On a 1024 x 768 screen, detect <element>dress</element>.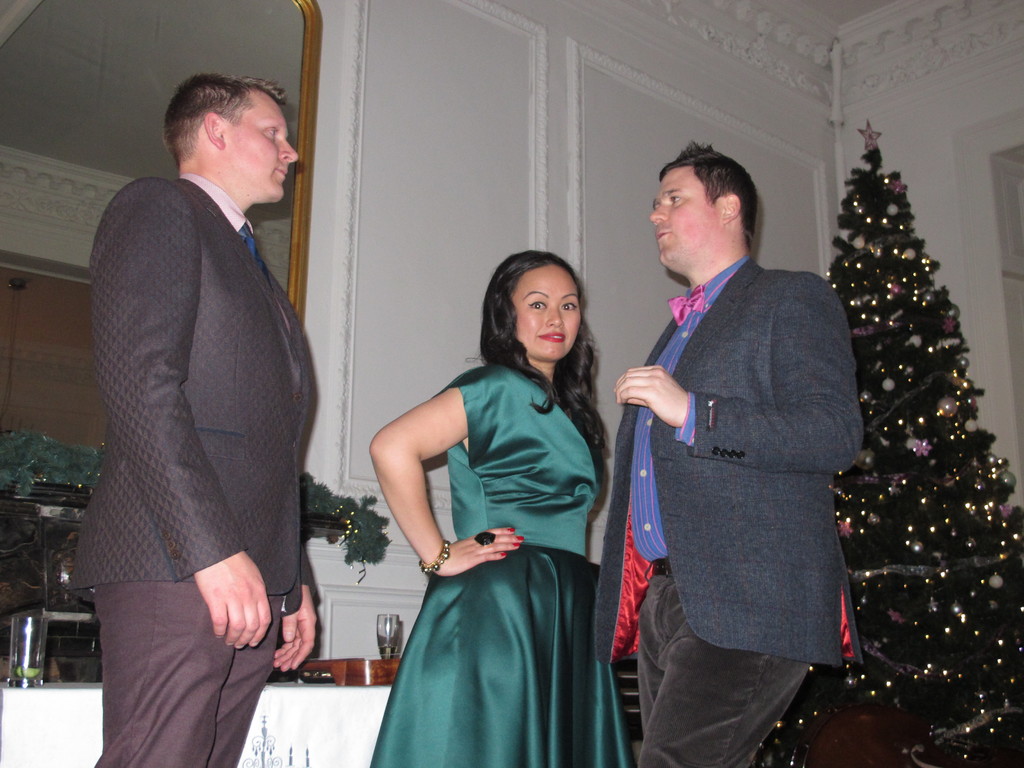
<box>370,360,641,767</box>.
